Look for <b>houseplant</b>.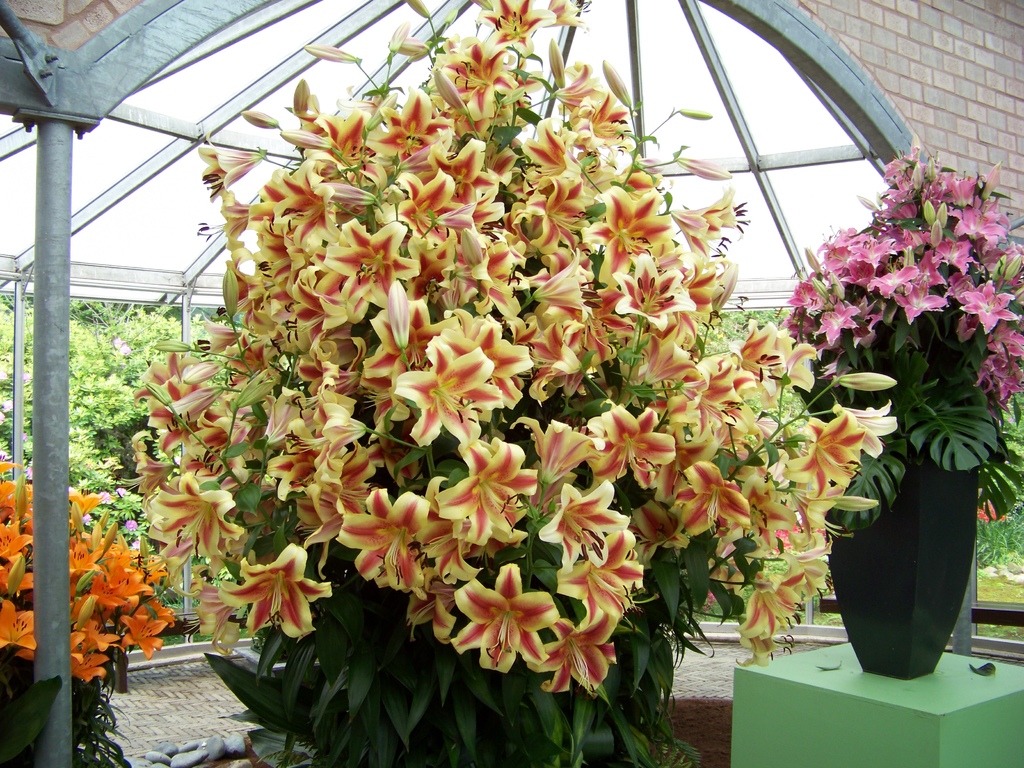
Found: pyautogui.locateOnScreen(794, 140, 1013, 708).
